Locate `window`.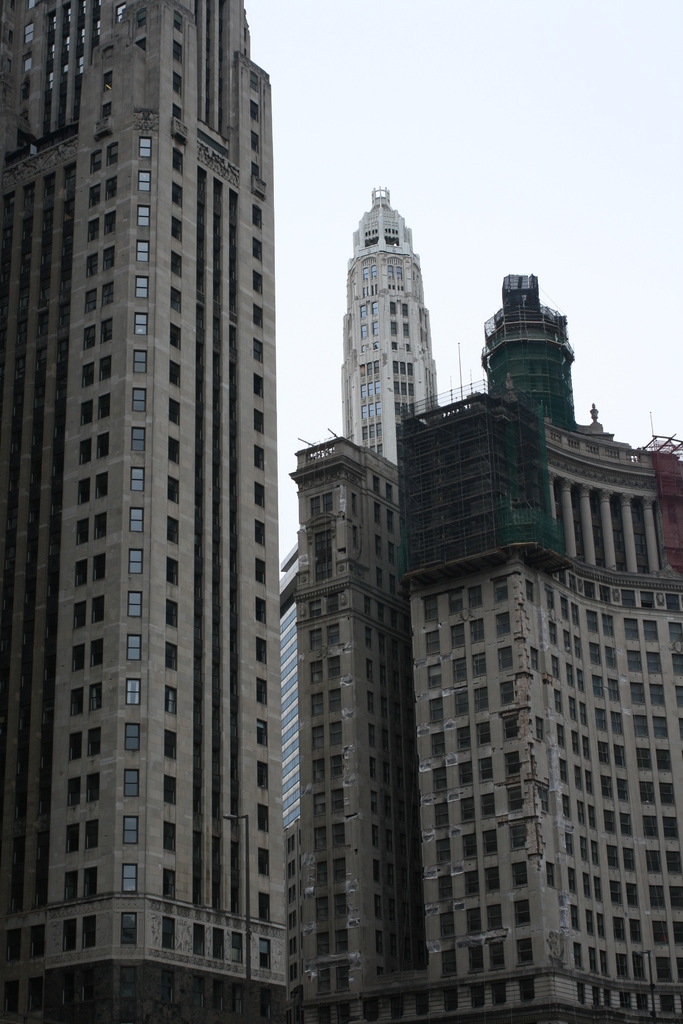
Bounding box: l=332, t=890, r=348, b=922.
